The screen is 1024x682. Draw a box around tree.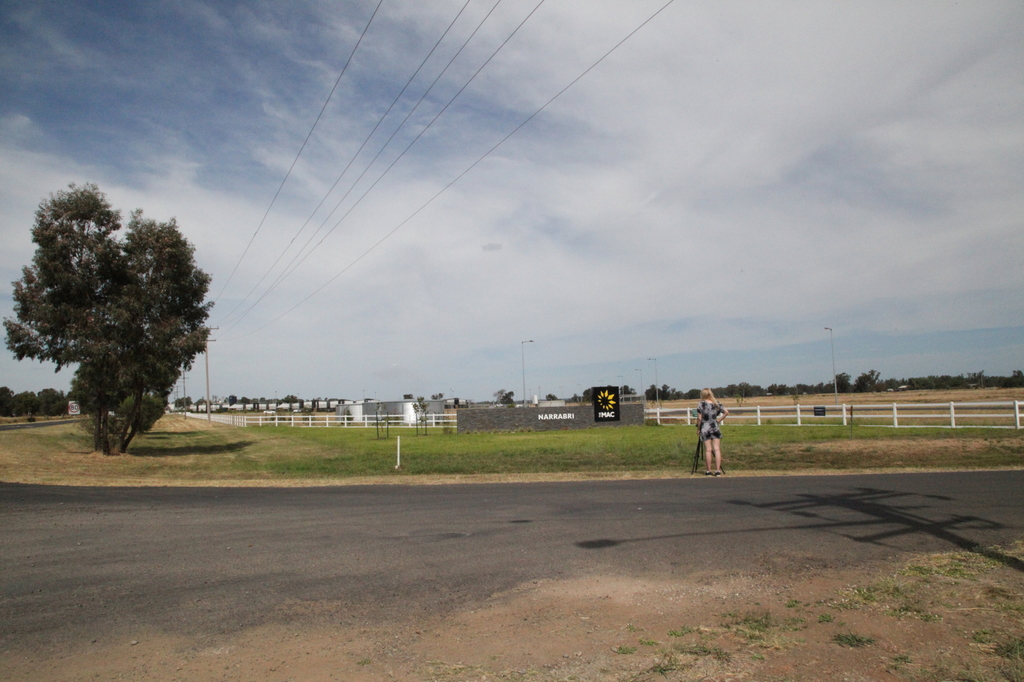
<box>617,383,637,401</box>.
